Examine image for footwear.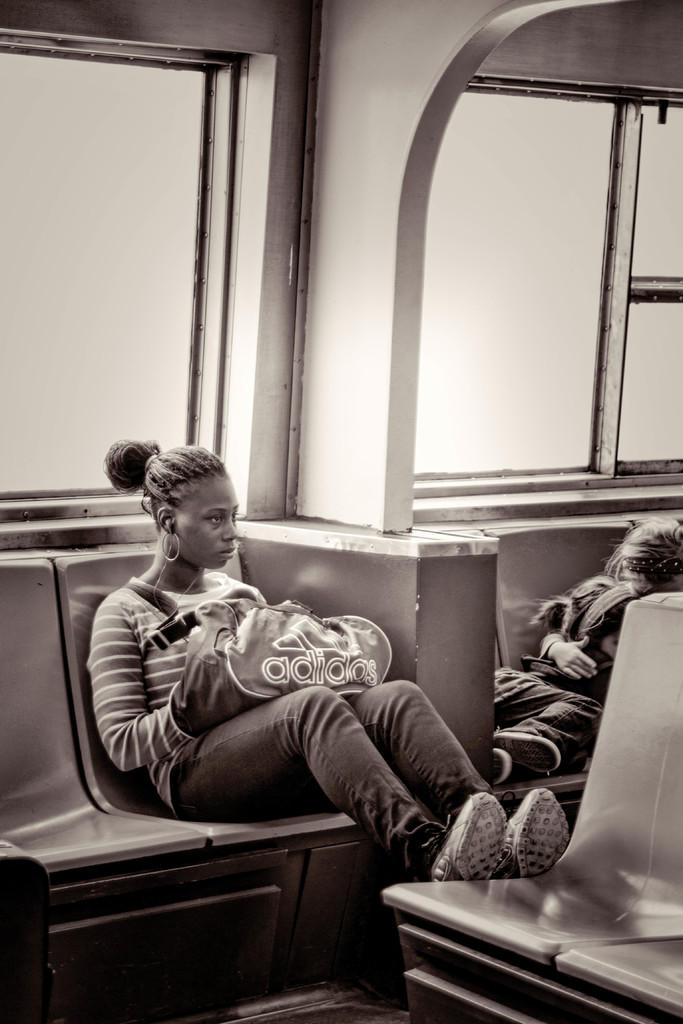
Examination result: [left=511, top=783, right=571, bottom=870].
